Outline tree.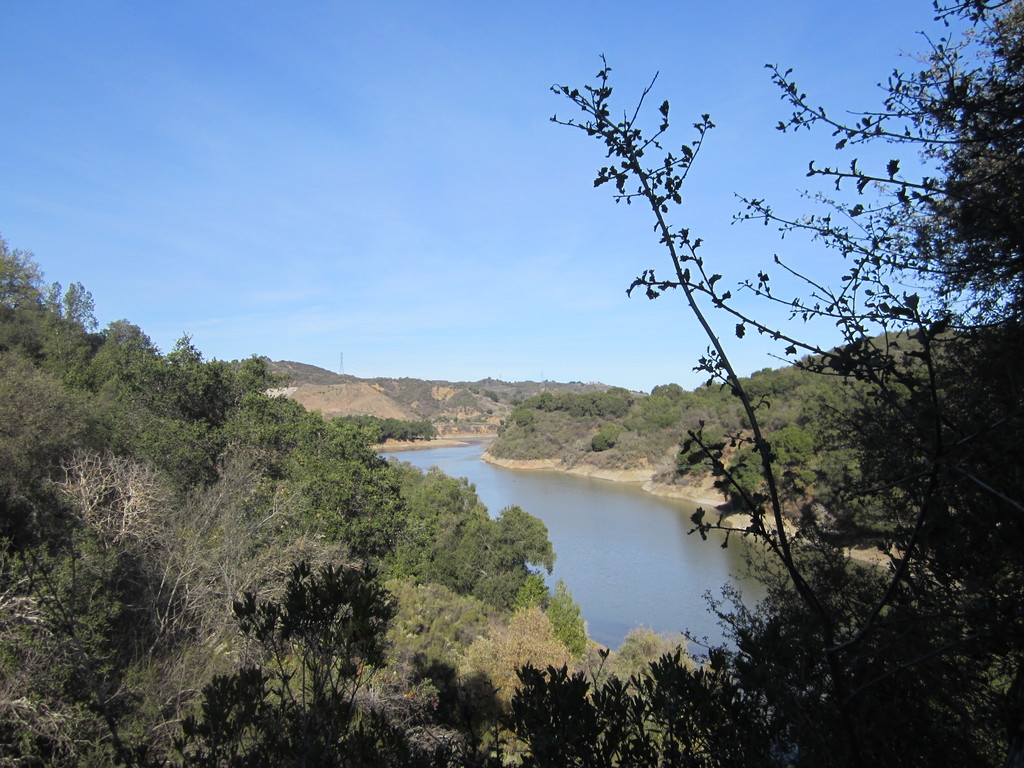
Outline: Rect(459, 503, 556, 604).
